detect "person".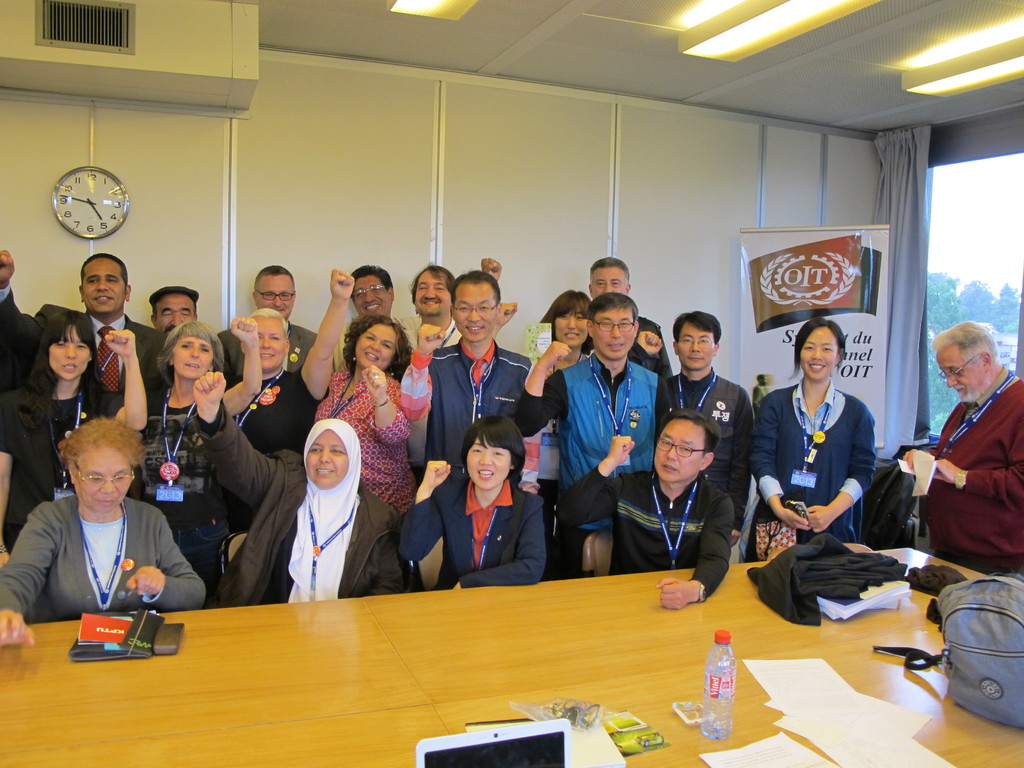
Detected at left=515, top=294, right=666, bottom=580.
